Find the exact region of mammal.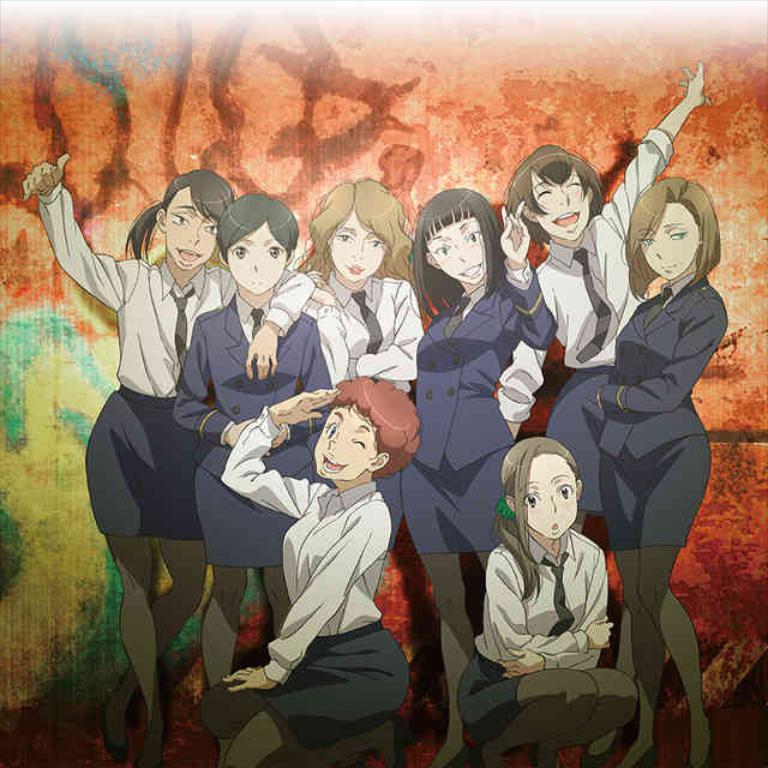
Exact region: region(300, 174, 422, 599).
